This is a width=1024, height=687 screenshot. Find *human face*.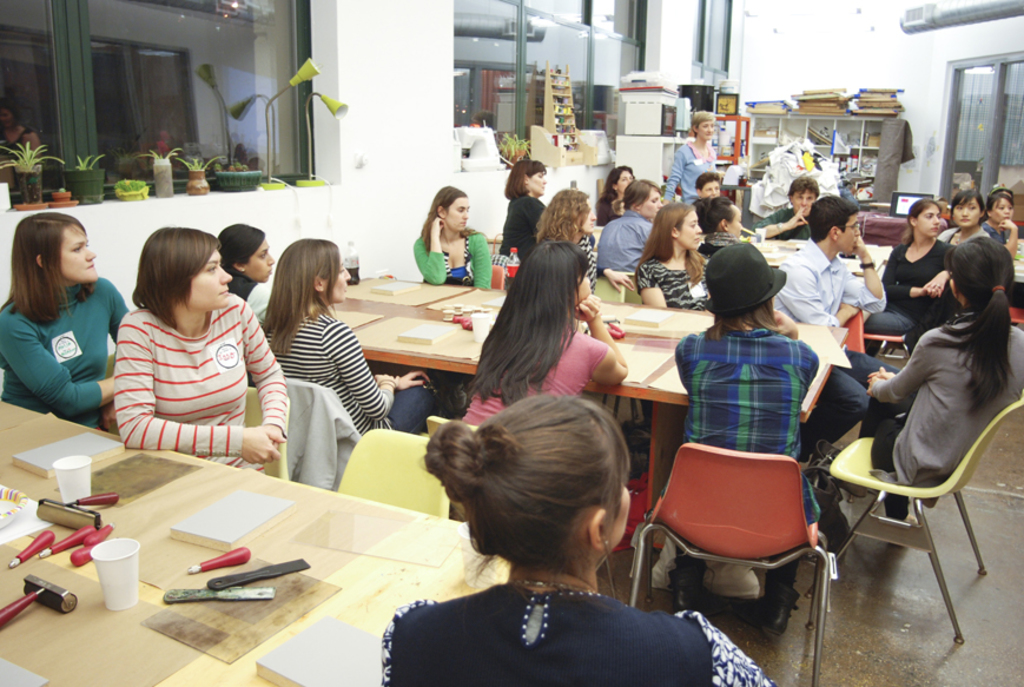
Bounding box: rect(675, 212, 703, 251).
